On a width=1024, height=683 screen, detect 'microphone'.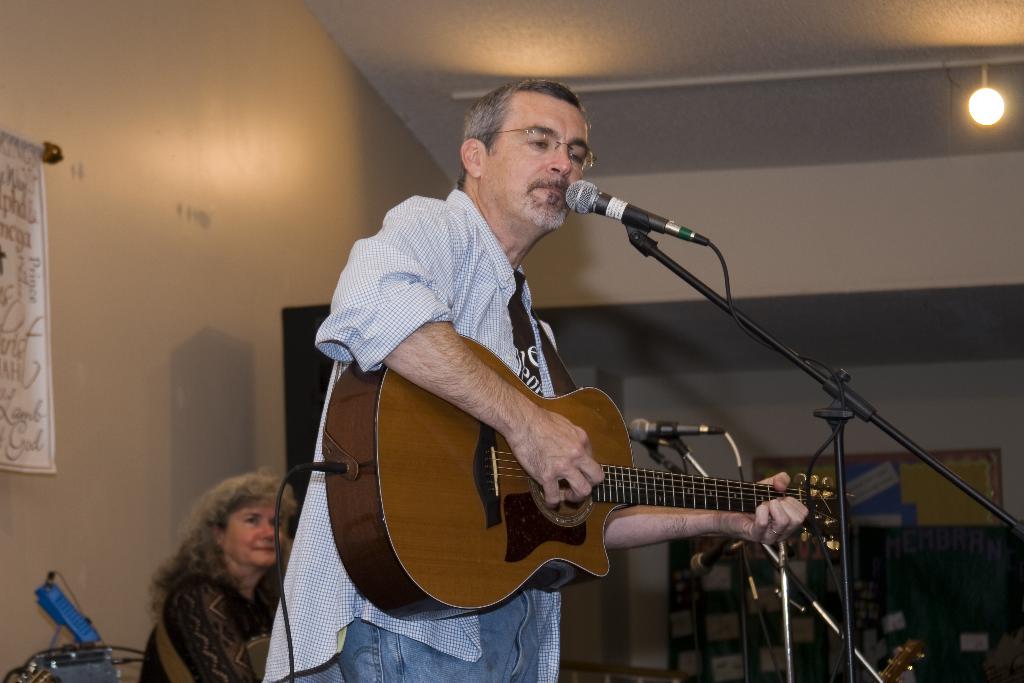
626, 420, 725, 436.
